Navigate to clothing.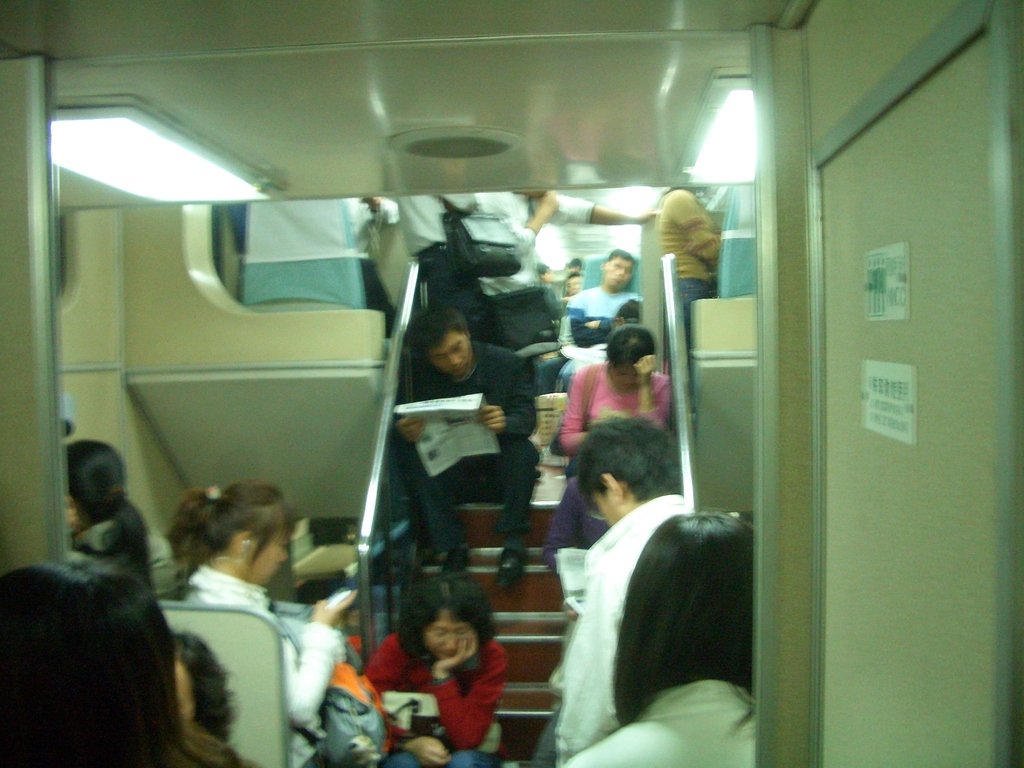
Navigation target: (x1=654, y1=186, x2=724, y2=355).
